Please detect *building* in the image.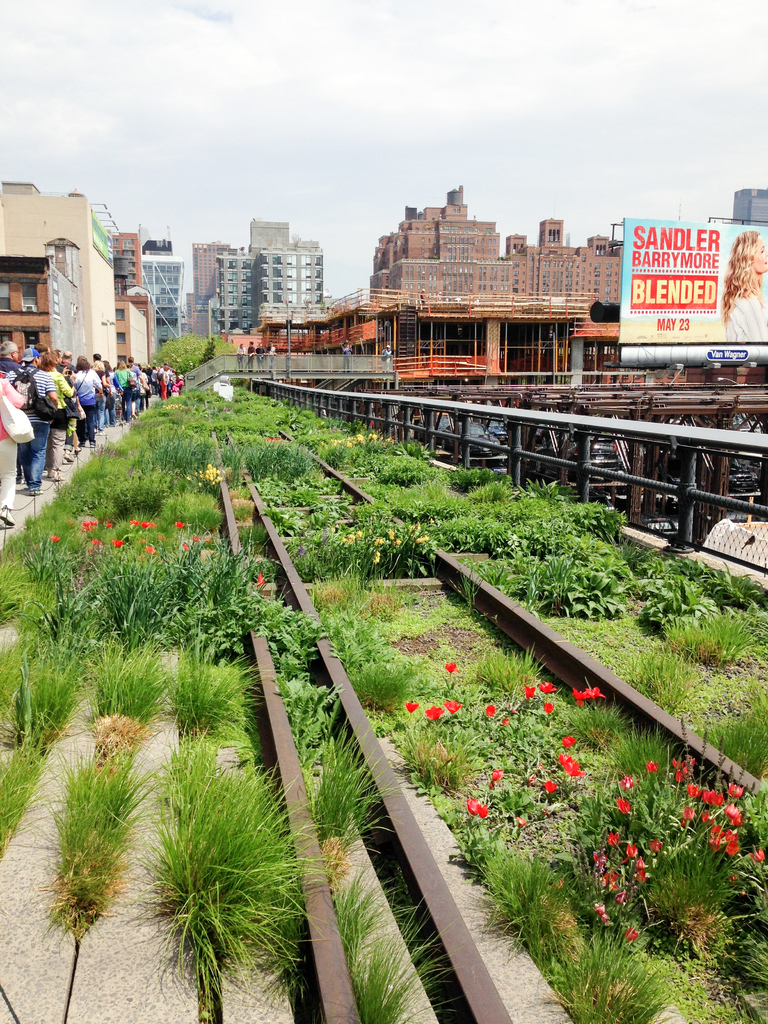
{"x1": 227, "y1": 290, "x2": 767, "y2": 421}.
